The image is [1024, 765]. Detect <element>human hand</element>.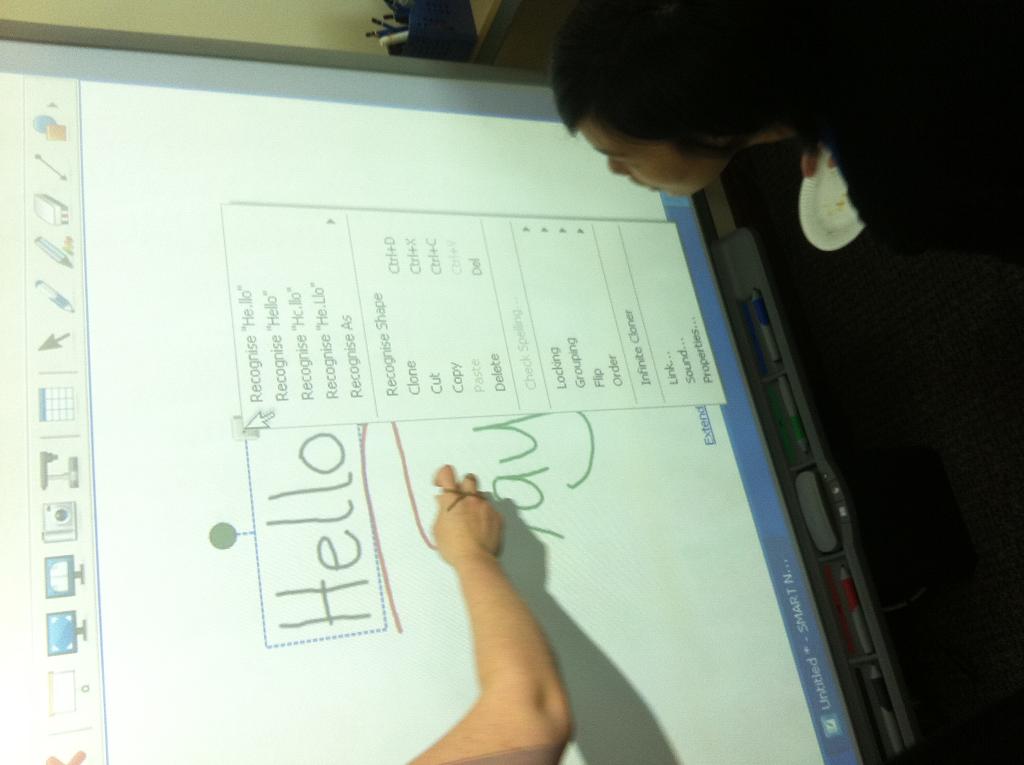
Detection: 421, 472, 524, 608.
